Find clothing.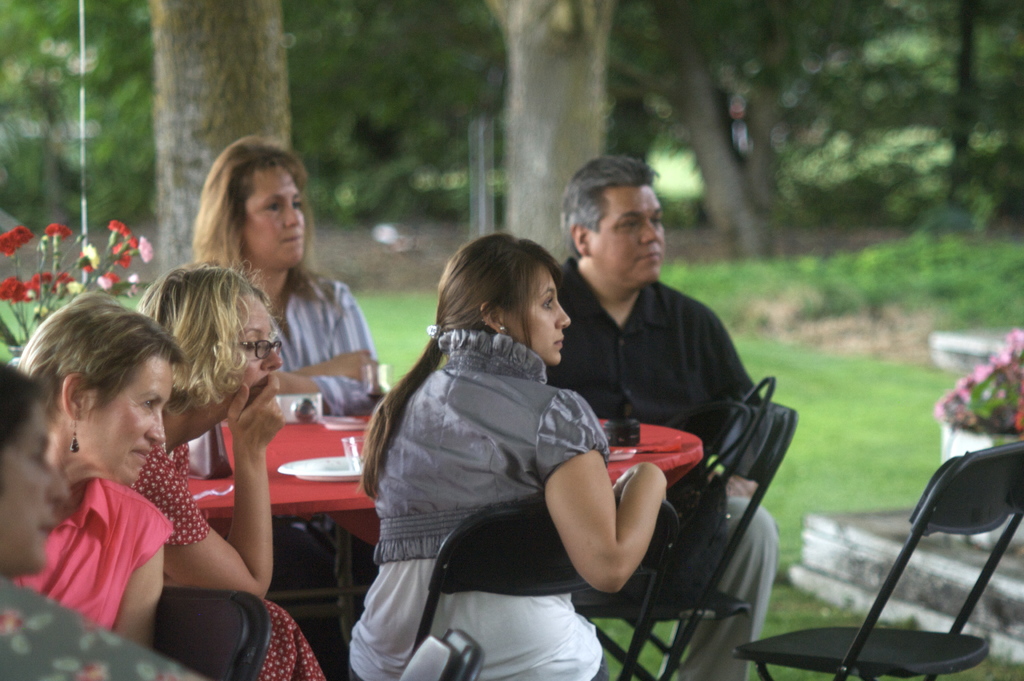
548:258:780:680.
